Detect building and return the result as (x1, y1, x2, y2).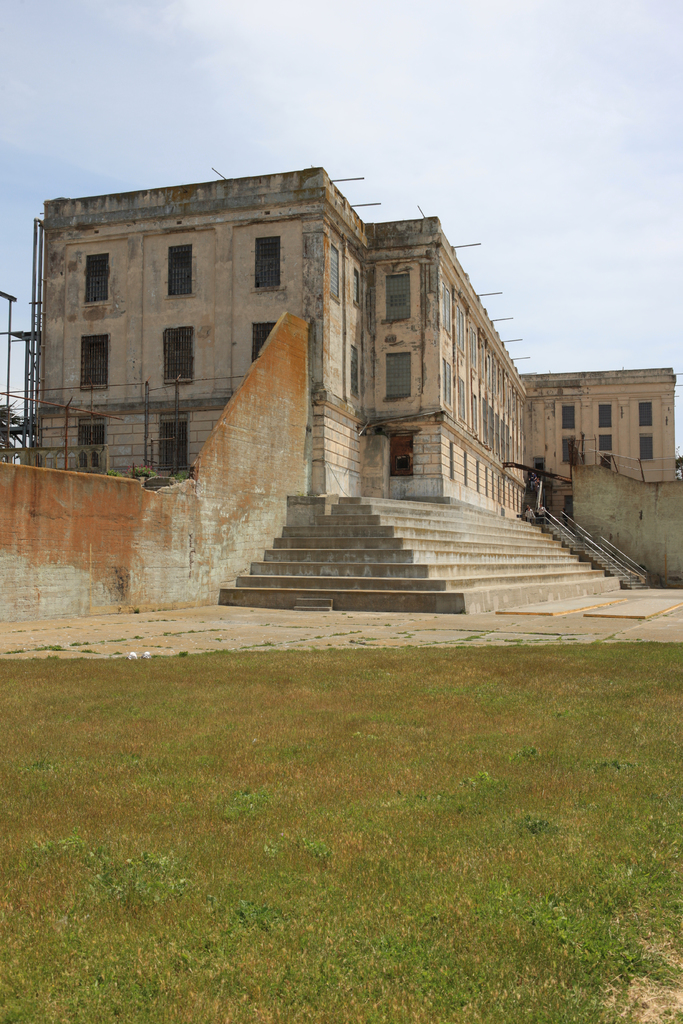
(37, 164, 682, 499).
